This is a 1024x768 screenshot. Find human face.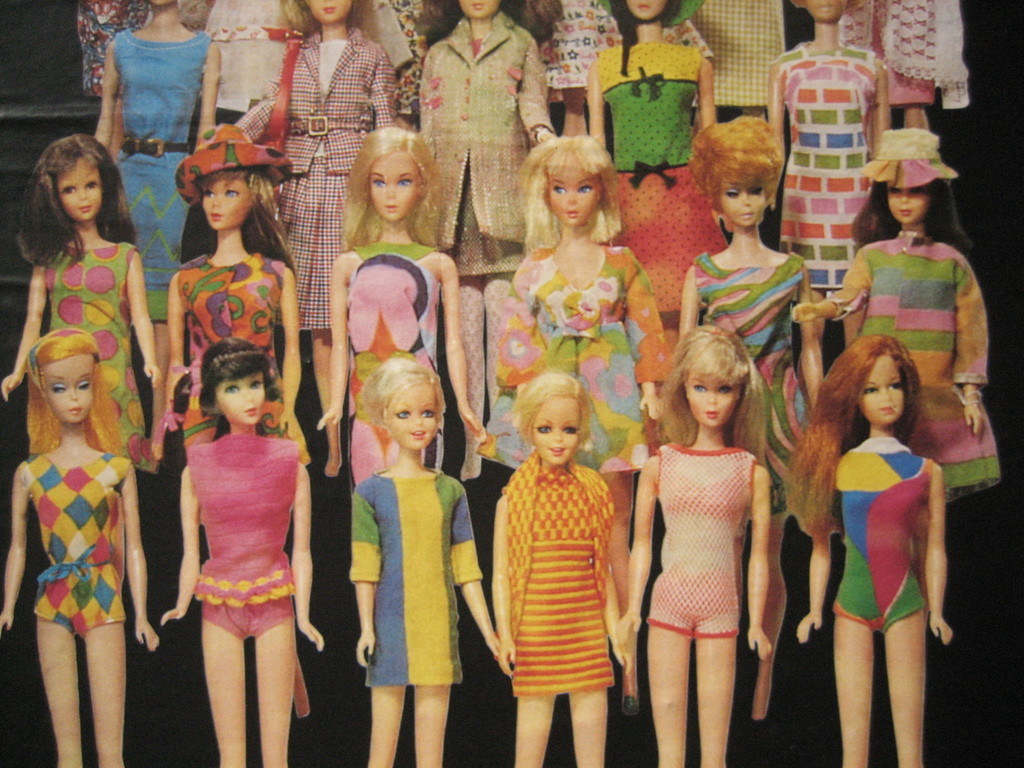
Bounding box: x1=202 y1=184 x2=250 y2=227.
